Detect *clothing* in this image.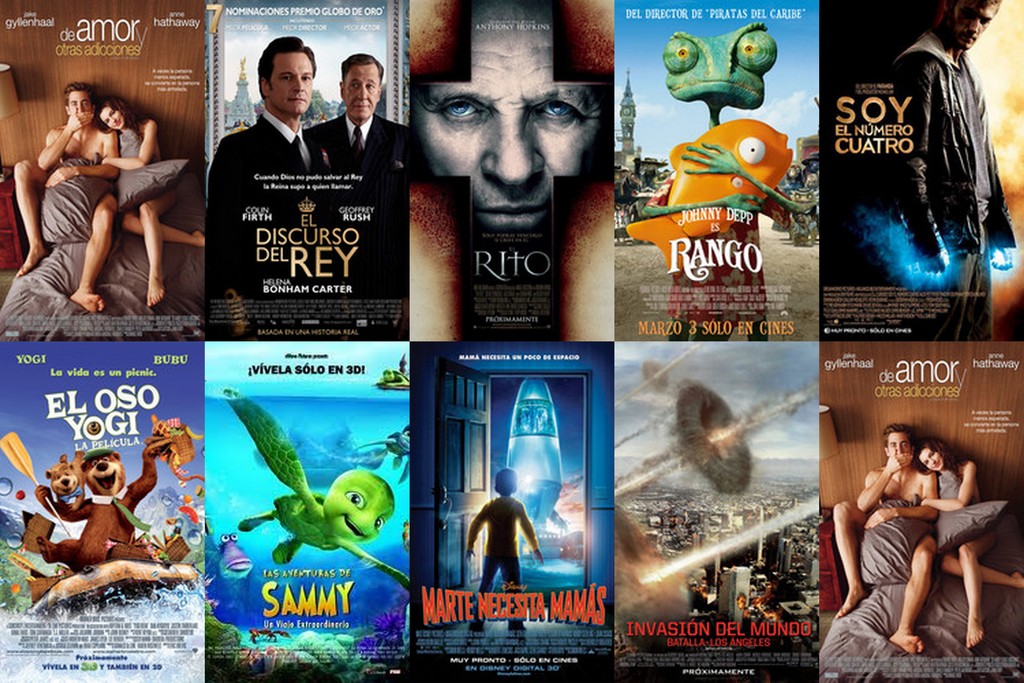
Detection: 205, 108, 312, 332.
